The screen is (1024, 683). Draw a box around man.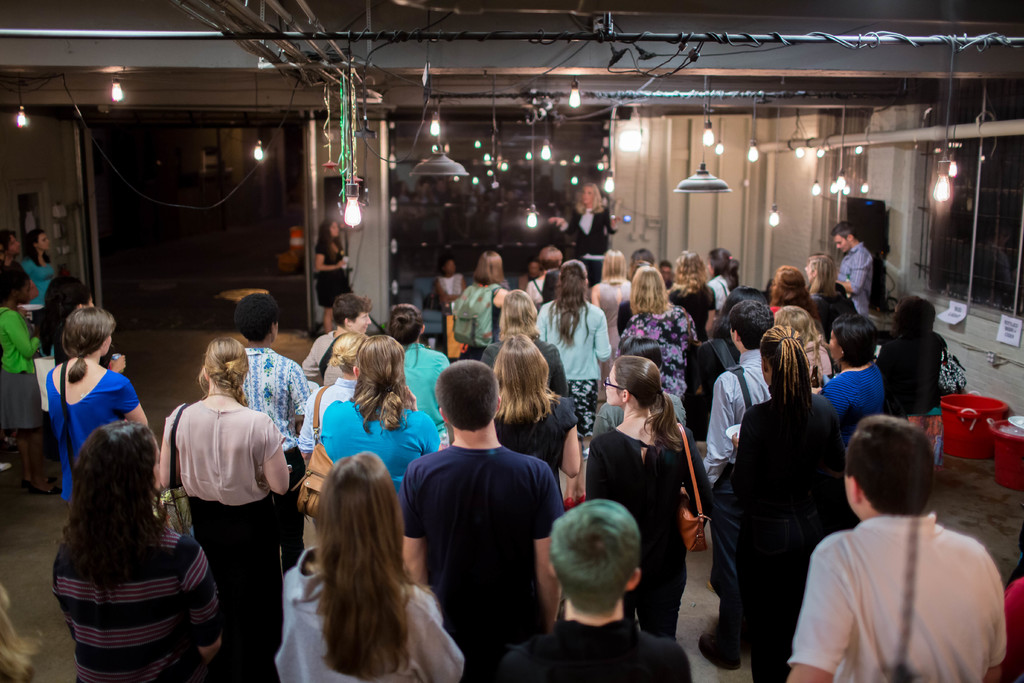
select_region(836, 220, 874, 318).
